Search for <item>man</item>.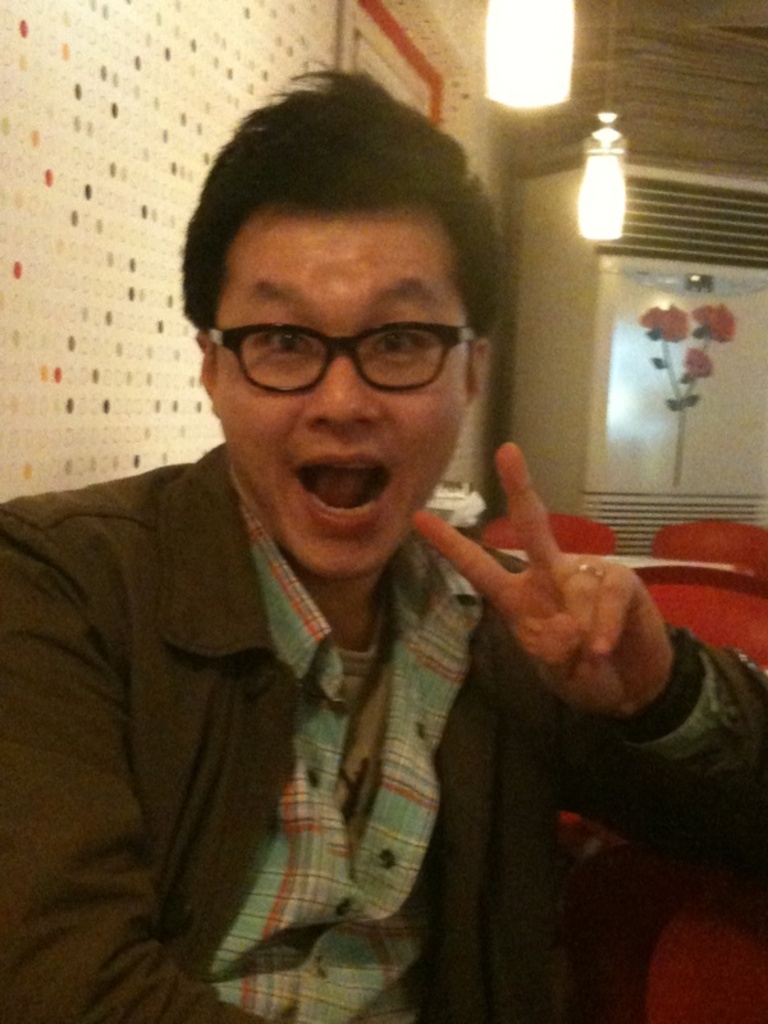
Found at left=6, top=100, right=682, bottom=1023.
